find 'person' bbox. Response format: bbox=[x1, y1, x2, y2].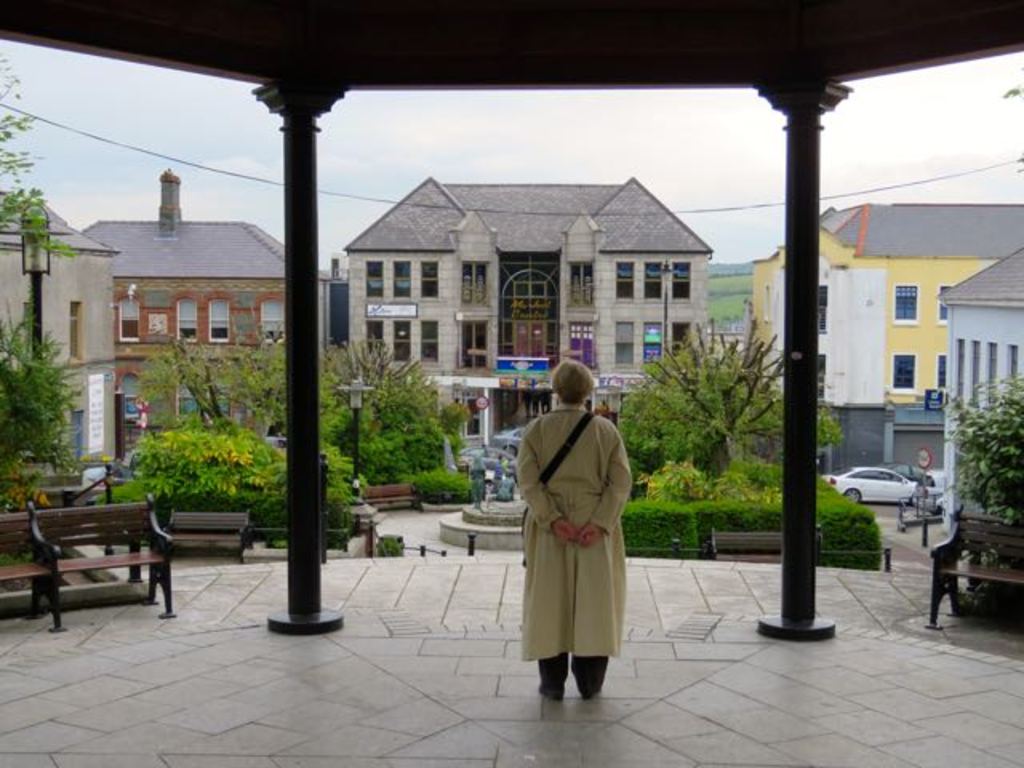
bbox=[518, 347, 635, 706].
